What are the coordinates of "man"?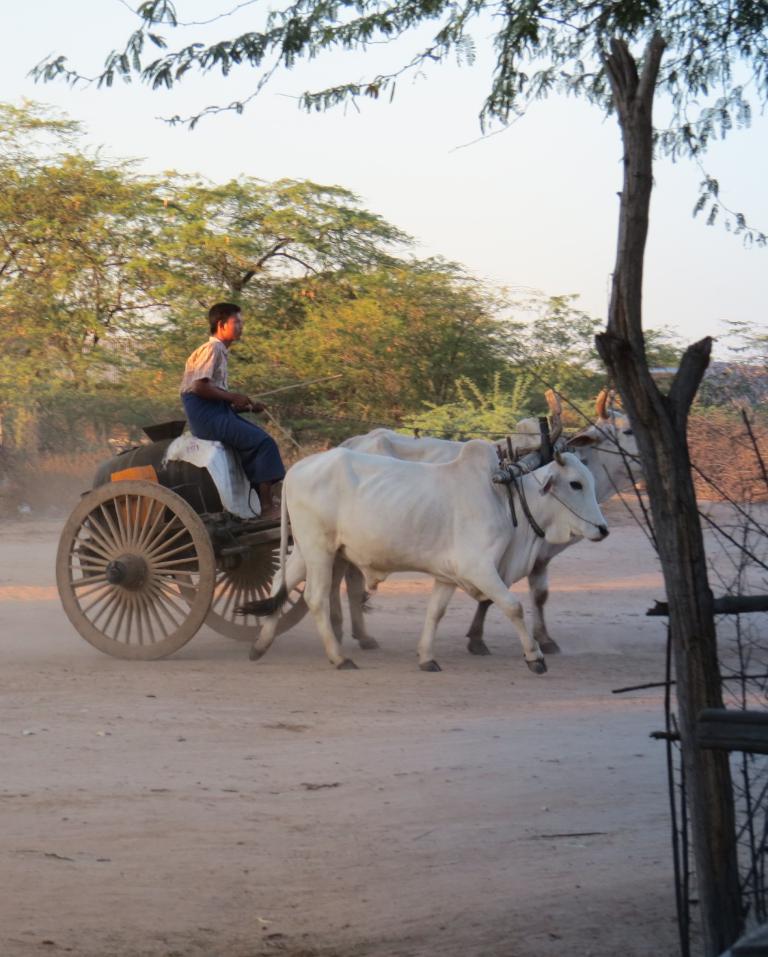
left=155, top=300, right=278, bottom=480.
